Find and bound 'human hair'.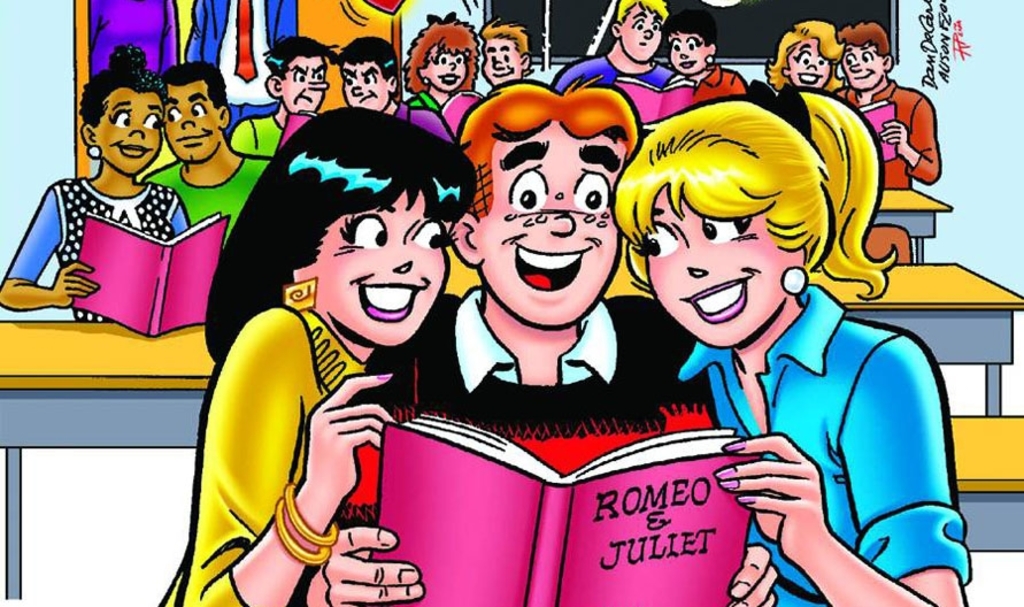
Bound: x1=162 y1=56 x2=228 y2=109.
